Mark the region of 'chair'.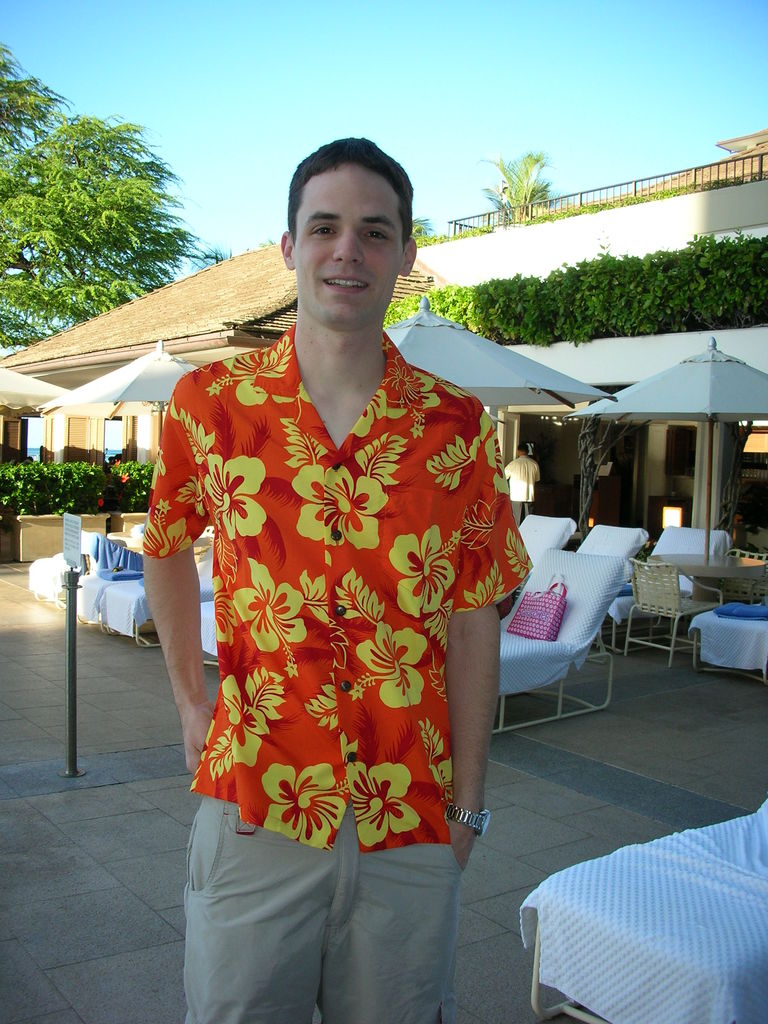
Region: x1=591 y1=524 x2=732 y2=644.
